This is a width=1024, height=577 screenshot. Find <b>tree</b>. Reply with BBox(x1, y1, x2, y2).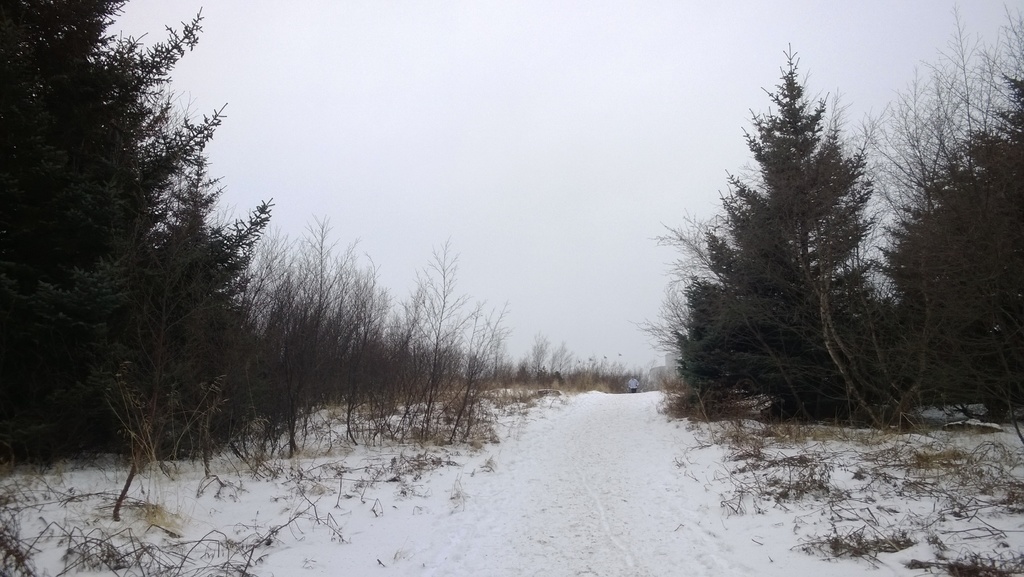
BBox(886, 0, 1023, 398).
